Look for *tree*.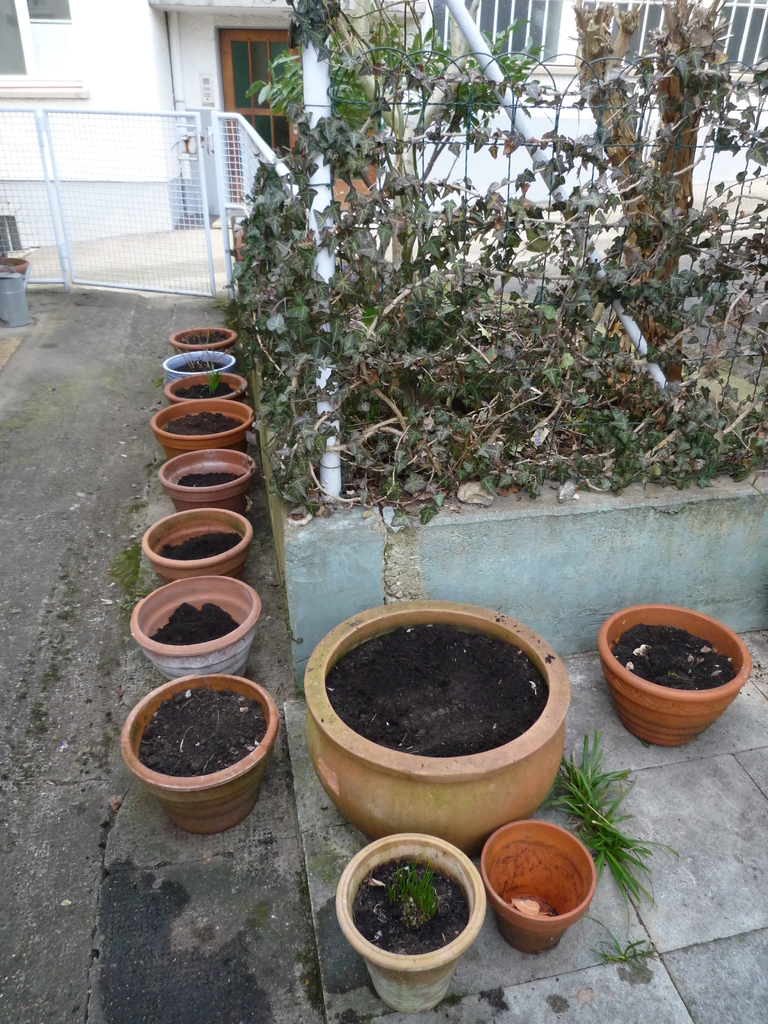
Found: {"x1": 561, "y1": 0, "x2": 731, "y2": 387}.
